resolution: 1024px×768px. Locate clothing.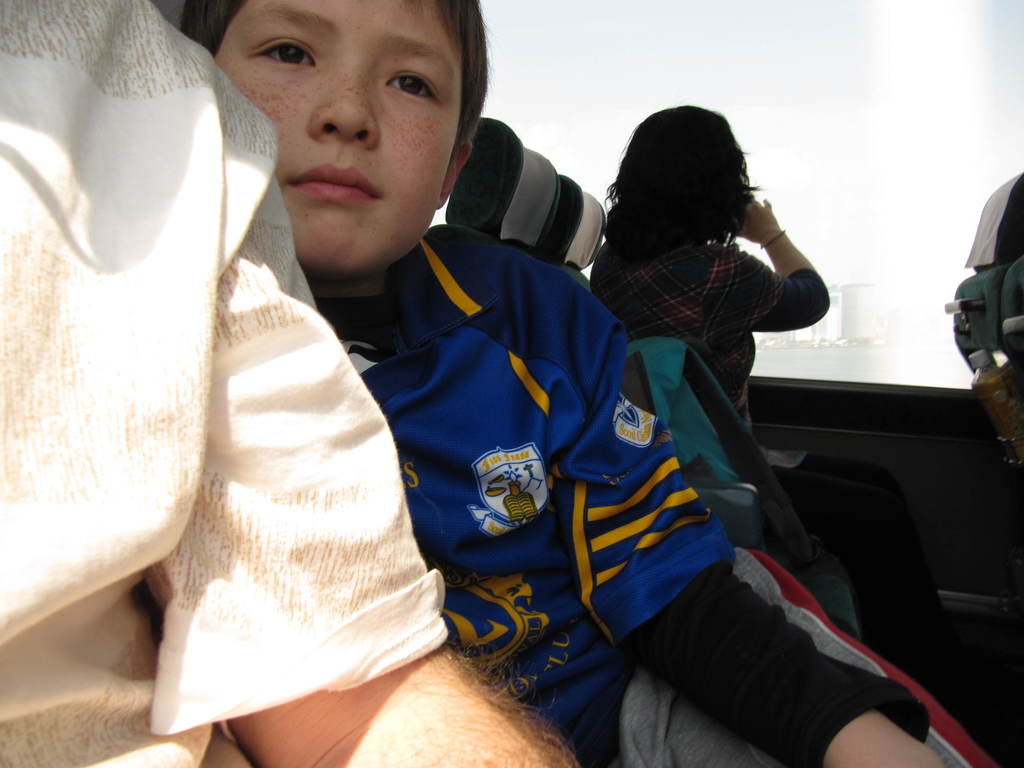
box=[588, 241, 912, 666].
